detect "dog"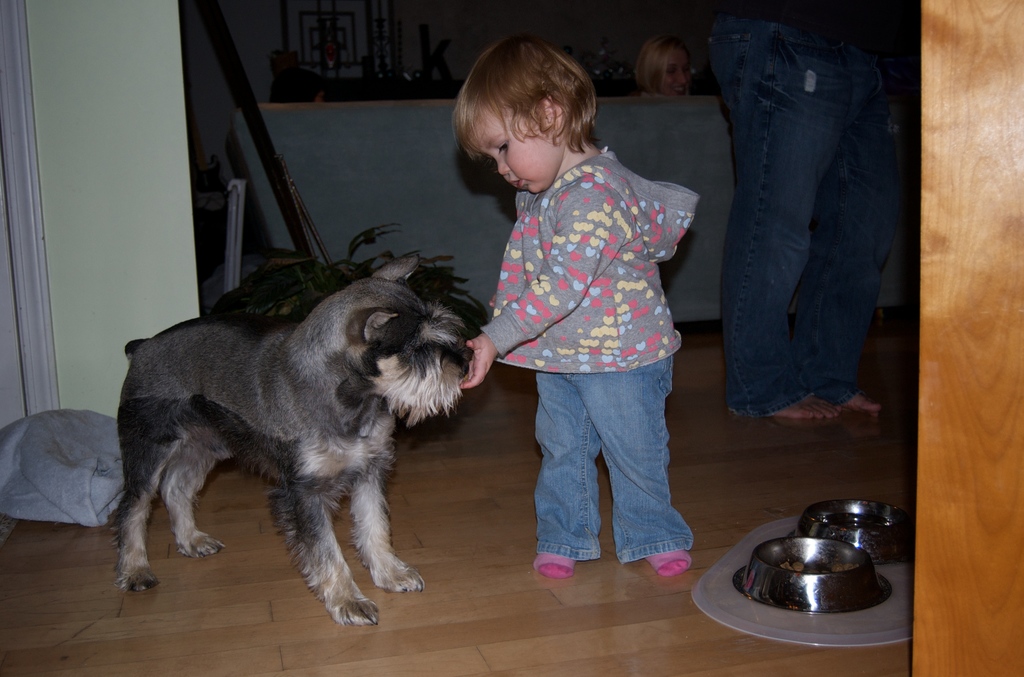
box(110, 252, 477, 628)
